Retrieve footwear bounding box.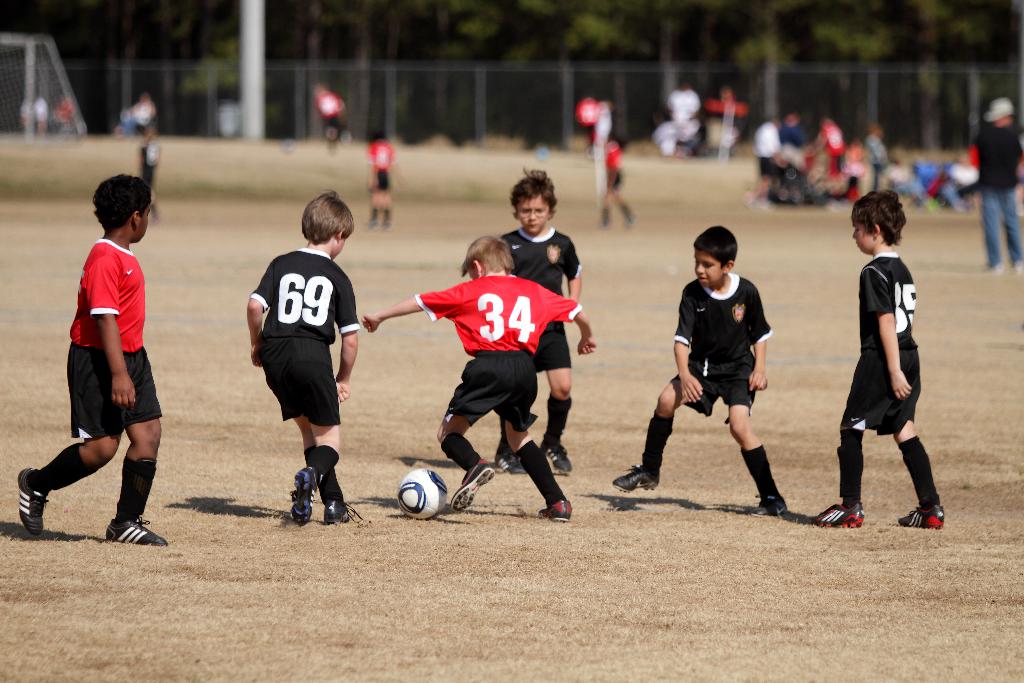
Bounding box: <box>493,446,527,477</box>.
